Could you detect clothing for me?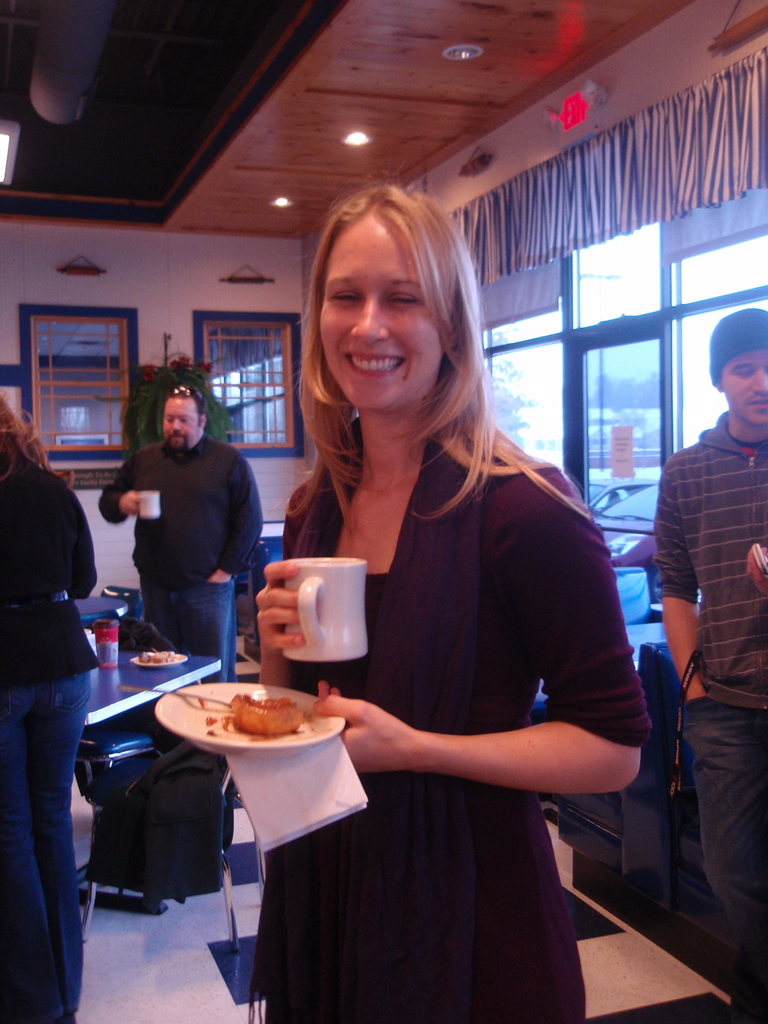
Detection result: [0, 435, 95, 1023].
